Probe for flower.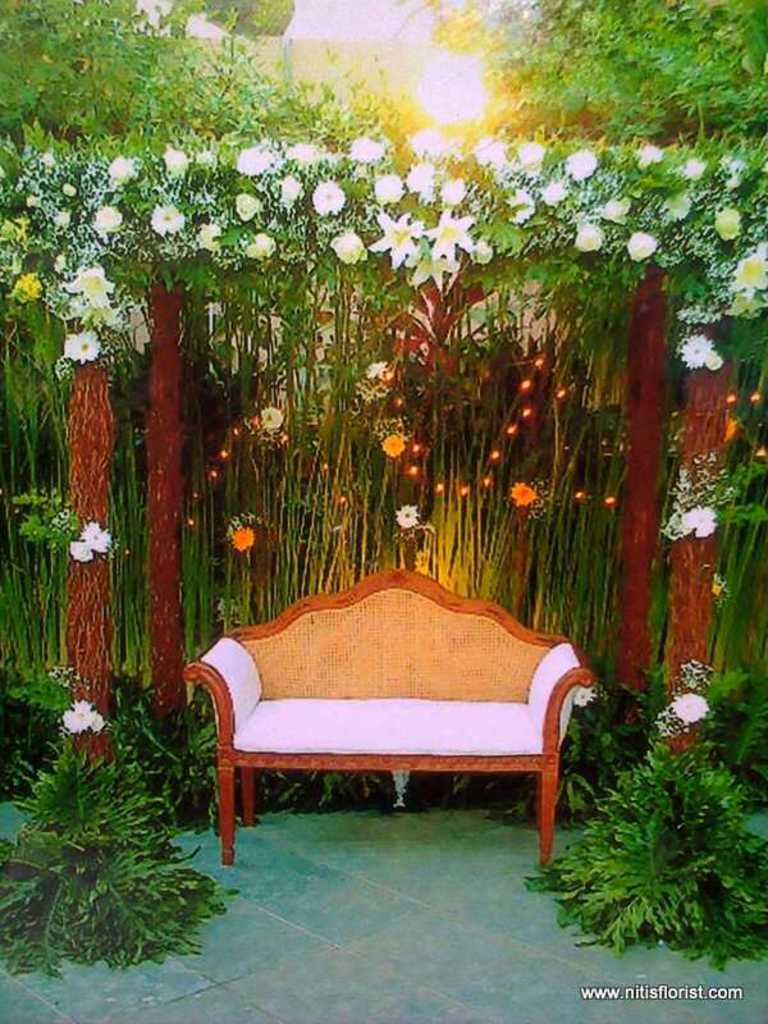
Probe result: [243, 232, 279, 259].
